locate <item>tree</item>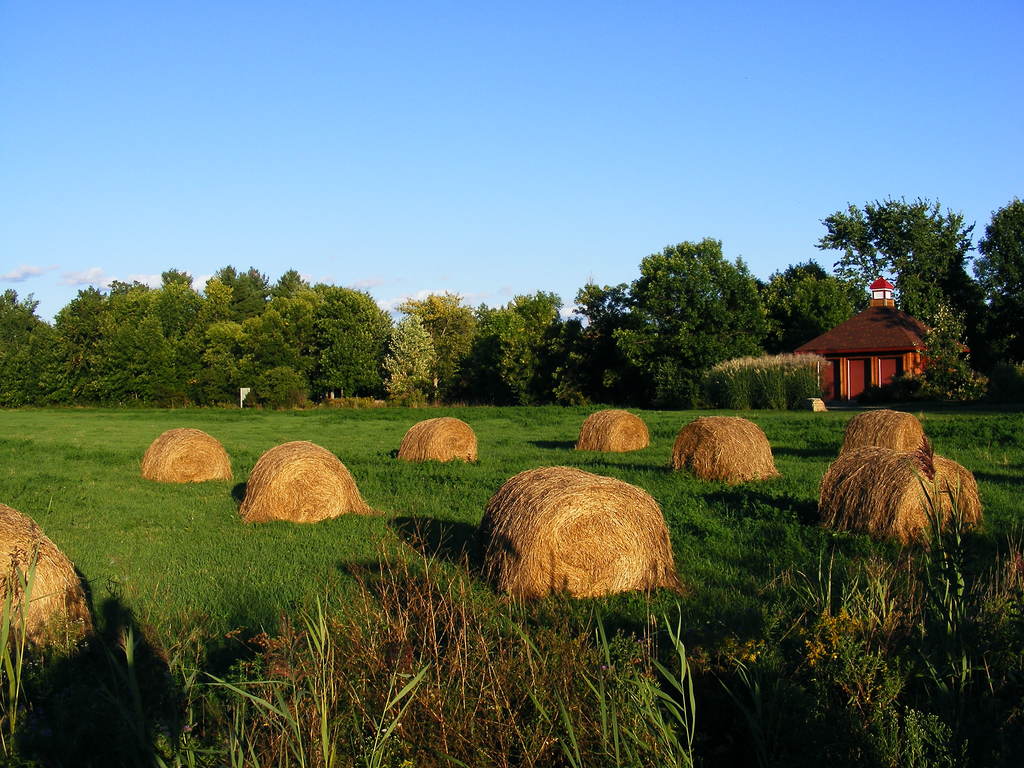
[456,323,534,404]
